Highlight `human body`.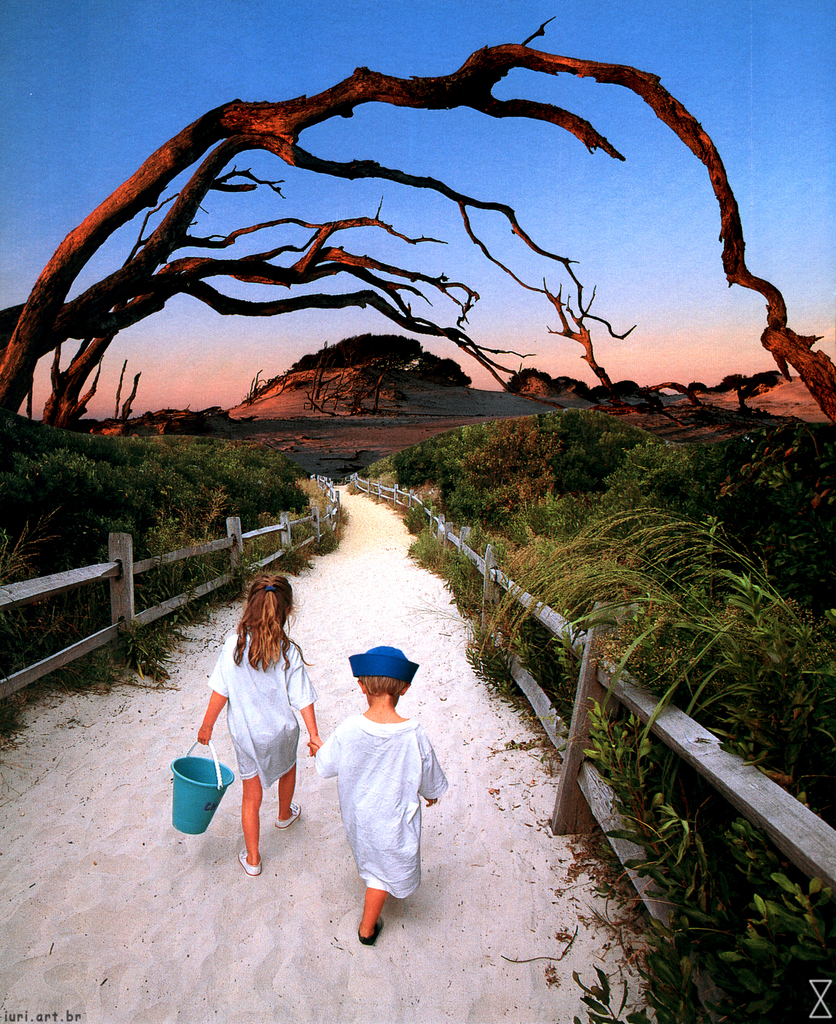
Highlighted region: box=[304, 711, 446, 941].
